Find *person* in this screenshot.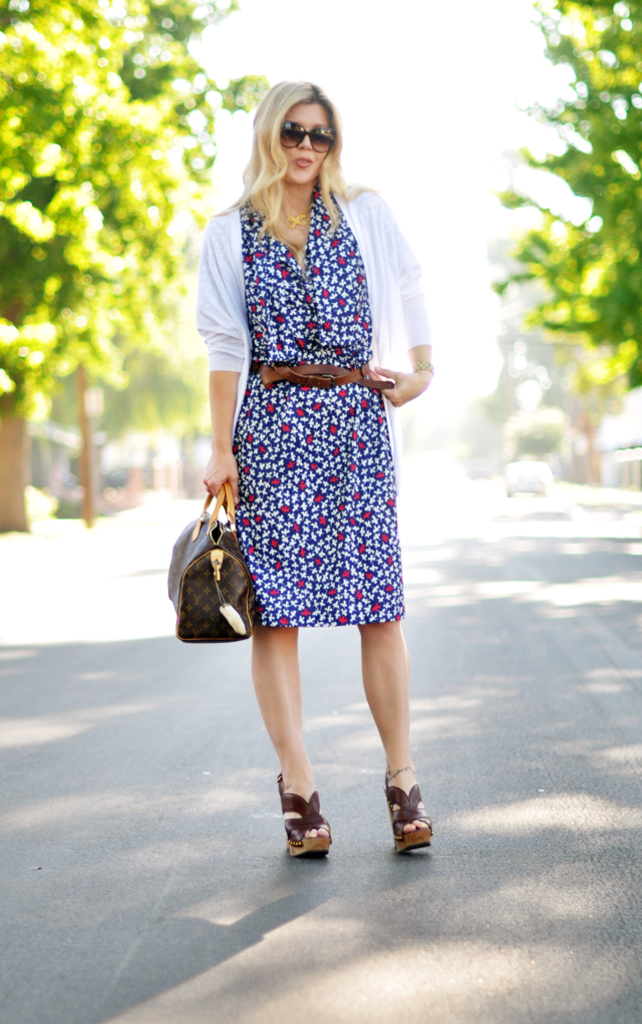
The bounding box for *person* is (x1=170, y1=76, x2=423, y2=884).
